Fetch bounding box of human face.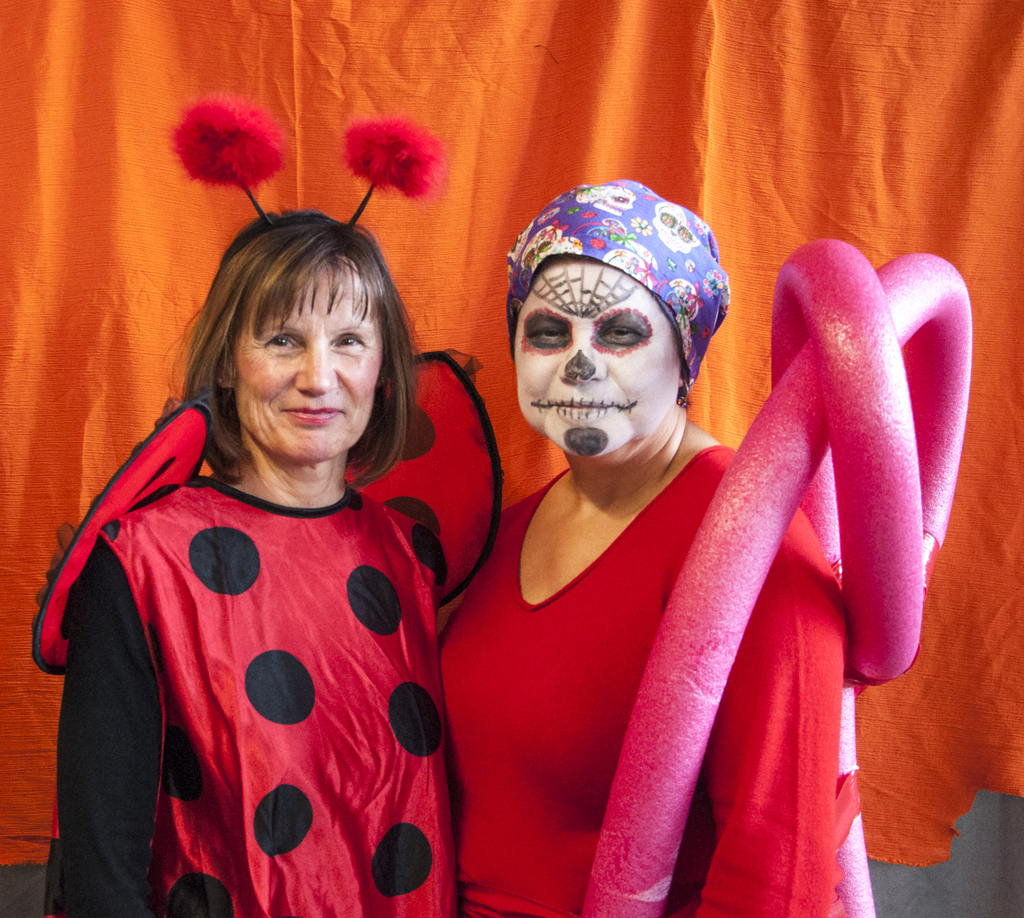
Bbox: [left=519, top=266, right=677, bottom=457].
